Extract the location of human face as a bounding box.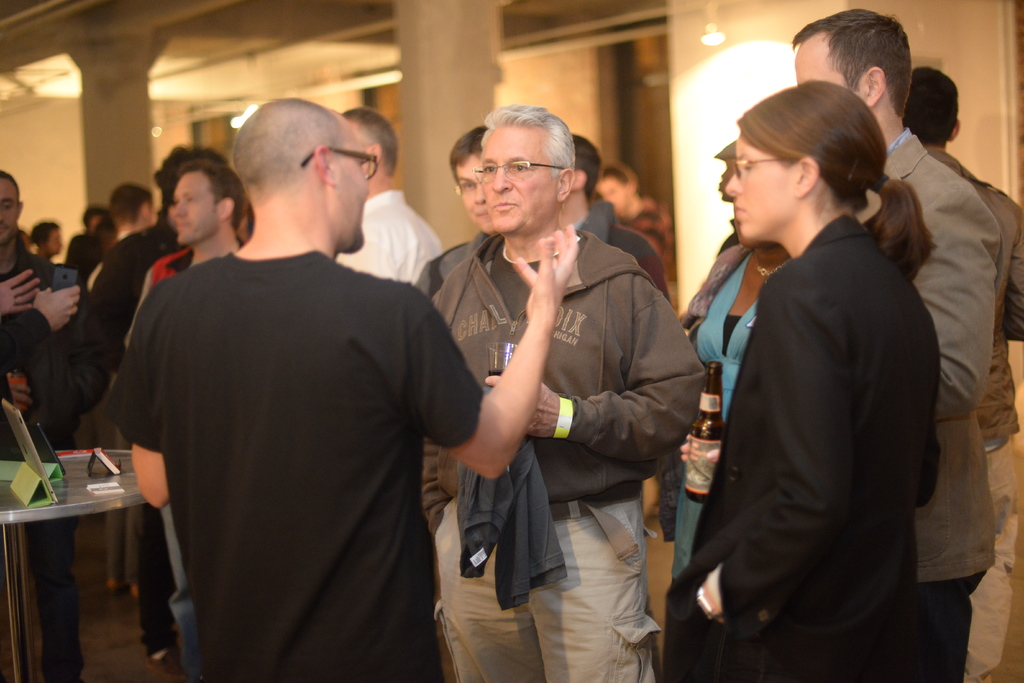
pyautogui.locateOnScreen(483, 131, 557, 236).
